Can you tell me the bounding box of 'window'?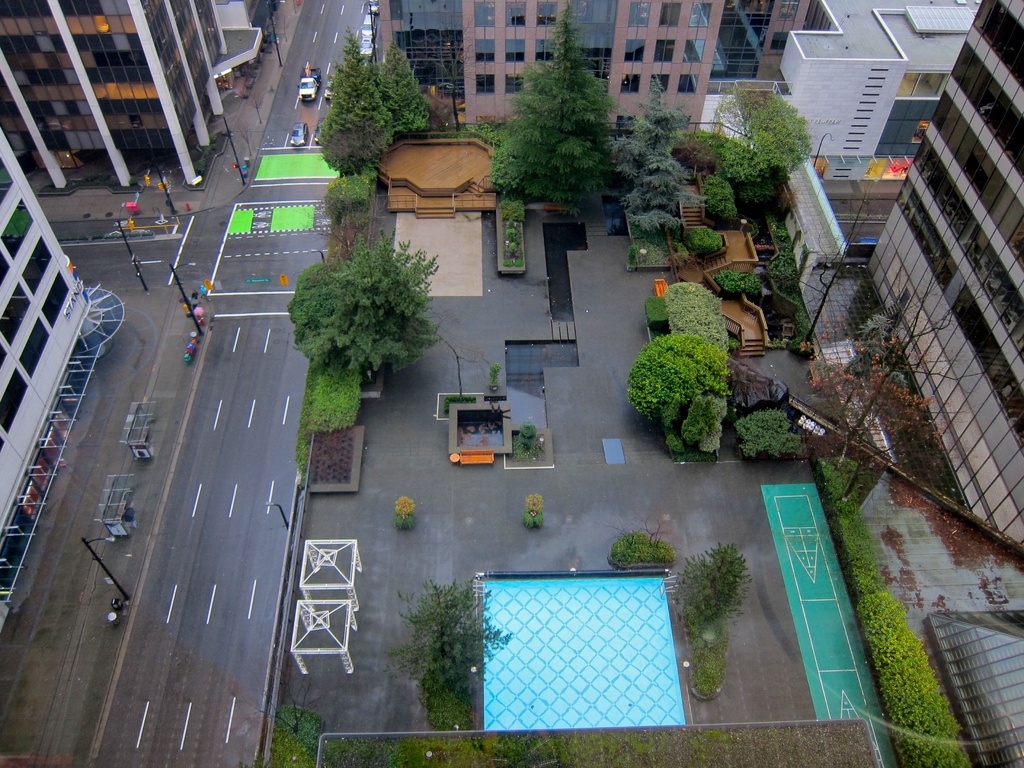
<region>18, 315, 49, 383</region>.
